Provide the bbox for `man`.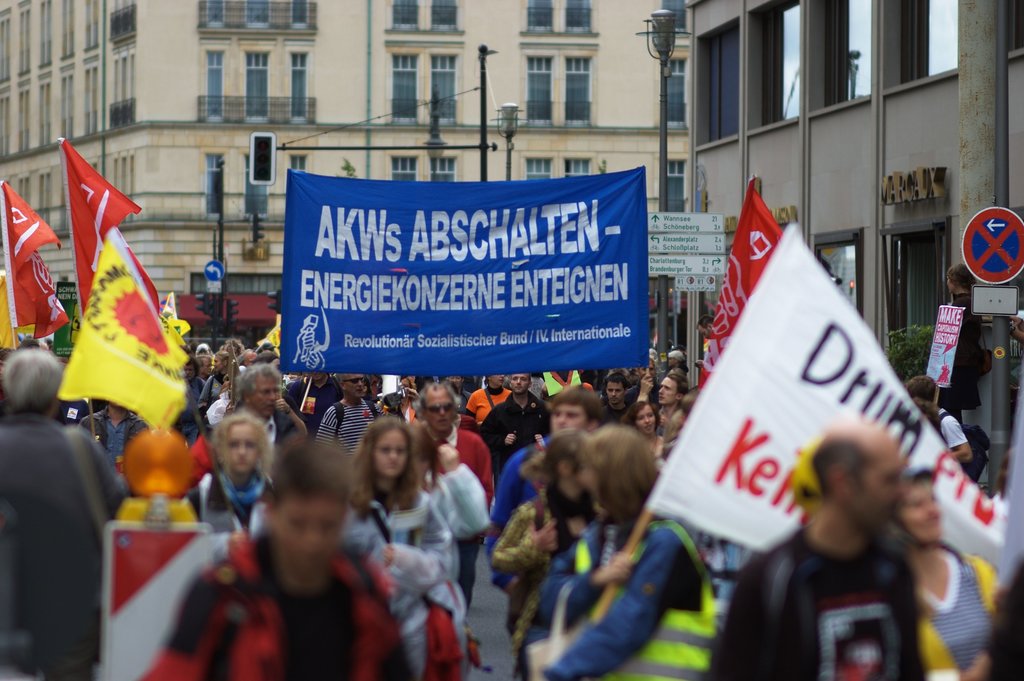
crop(318, 365, 388, 457).
